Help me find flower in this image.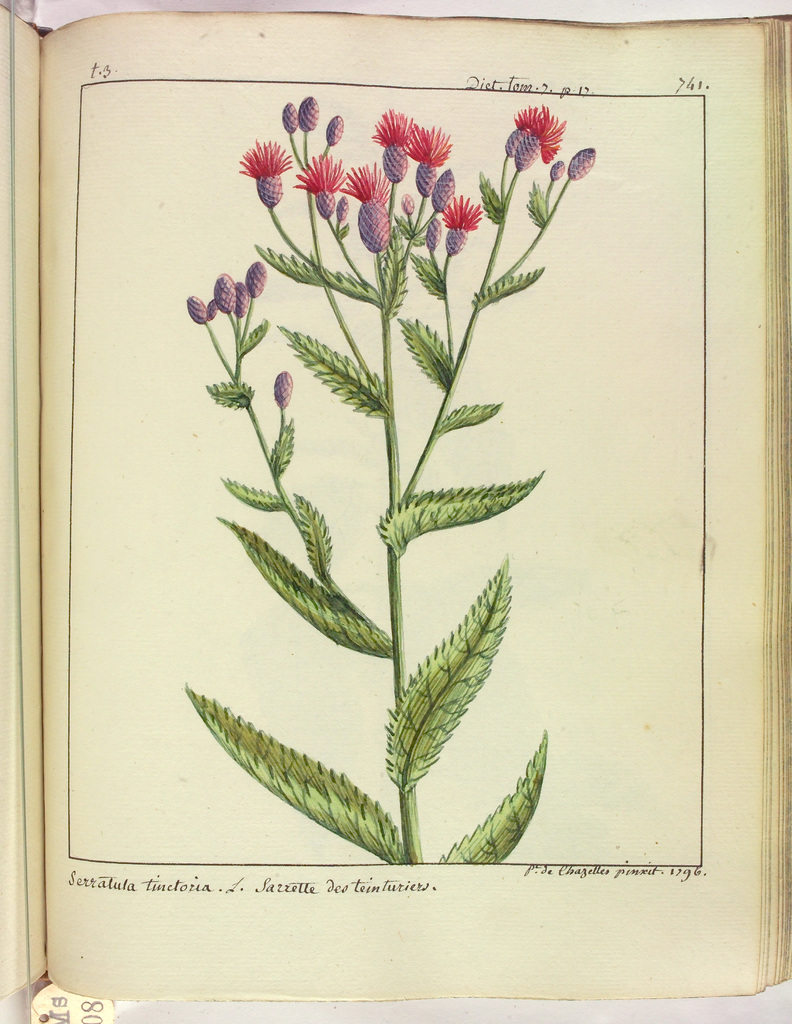
Found it: left=236, top=135, right=294, bottom=209.
